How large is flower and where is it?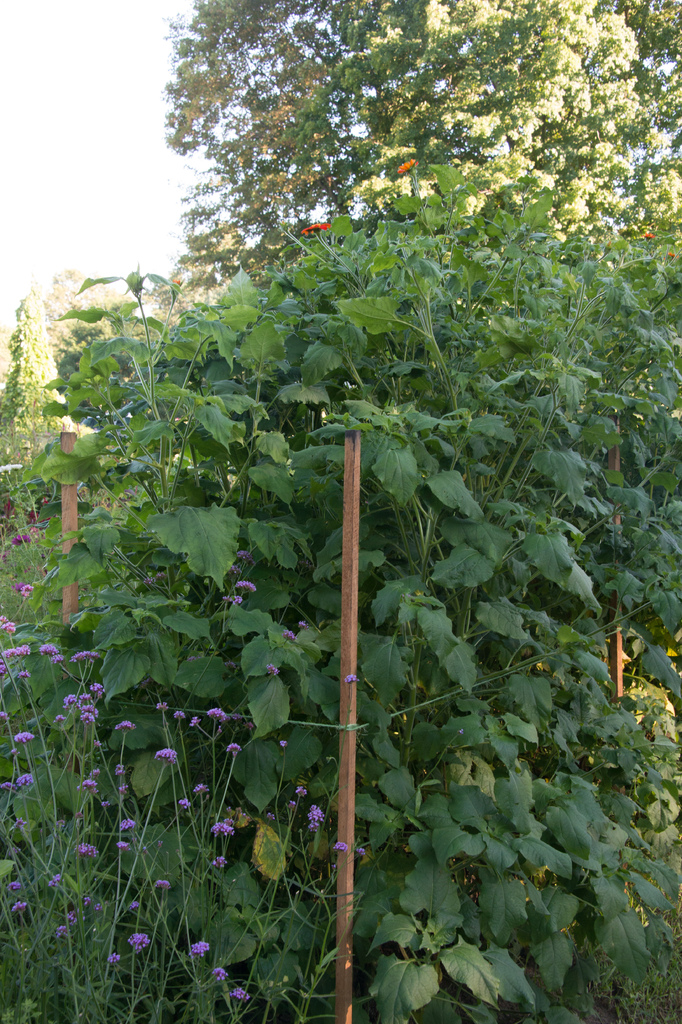
Bounding box: select_region(295, 780, 311, 803).
